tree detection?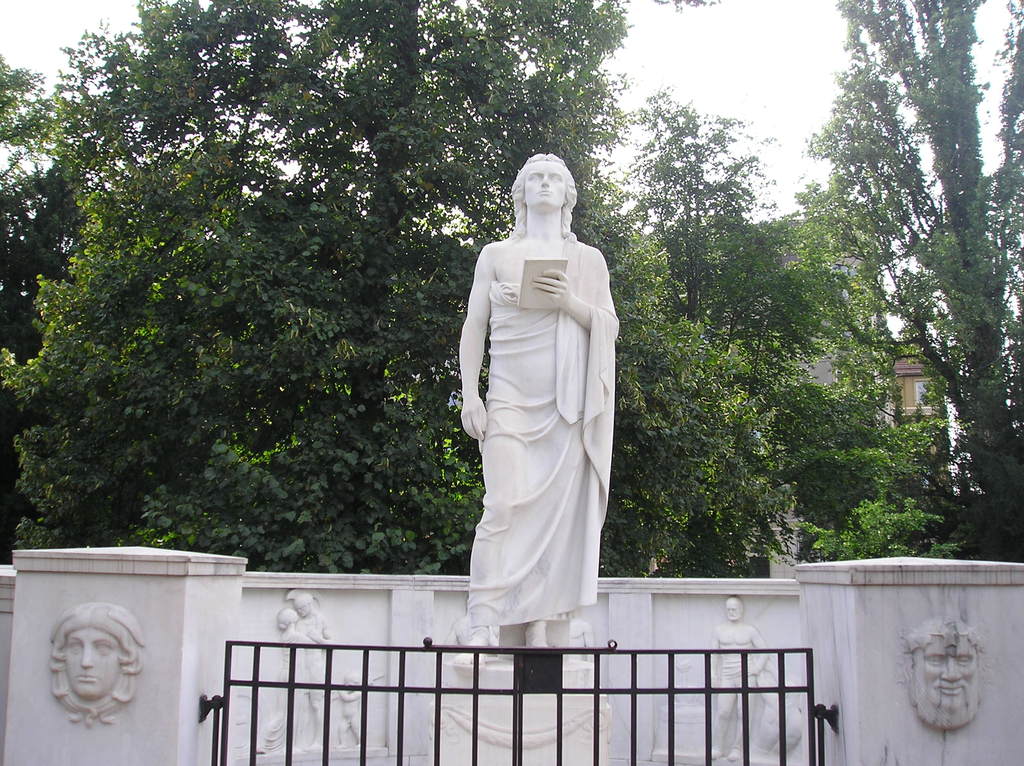
(785, 0, 1023, 567)
